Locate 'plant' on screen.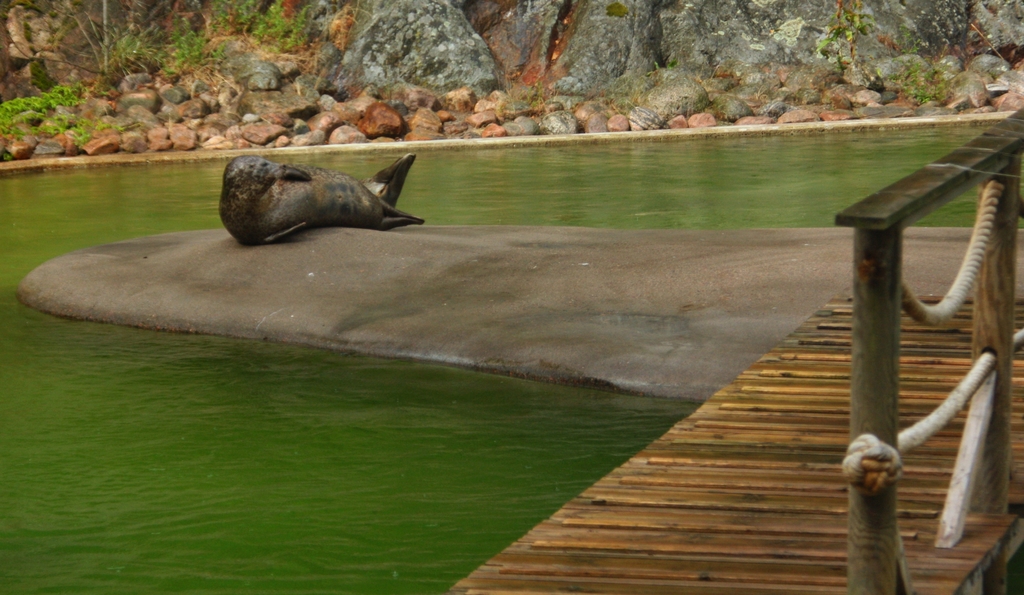
On screen at left=496, top=67, right=546, bottom=116.
